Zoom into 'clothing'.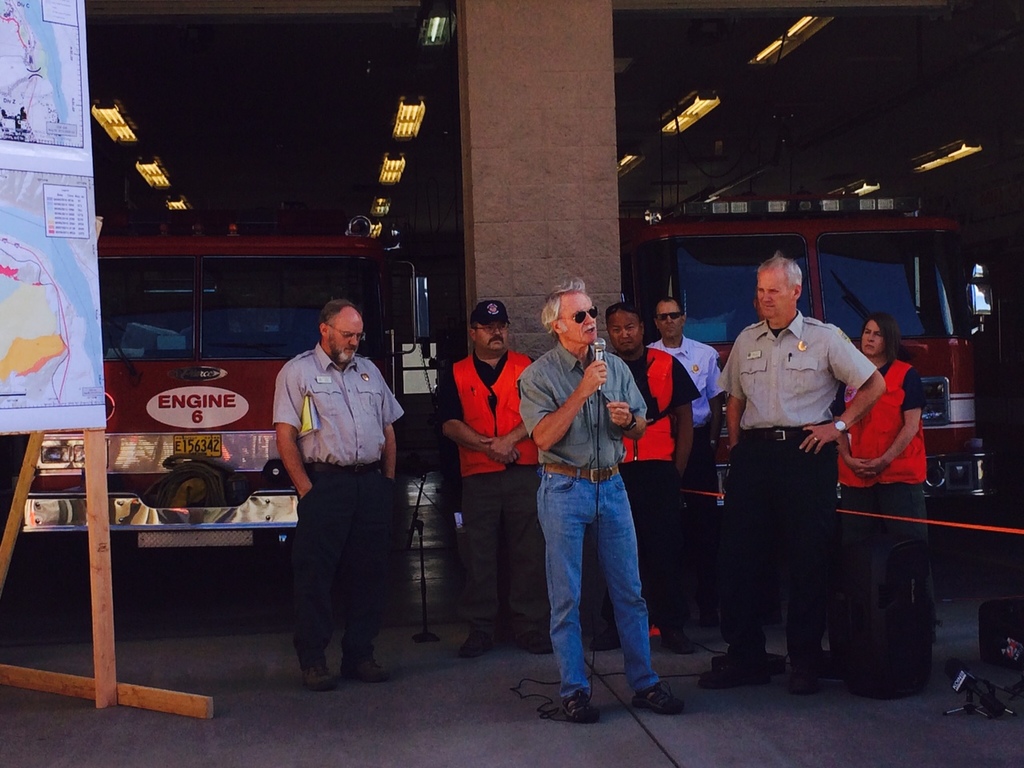
Zoom target: (x1=453, y1=350, x2=533, y2=474).
